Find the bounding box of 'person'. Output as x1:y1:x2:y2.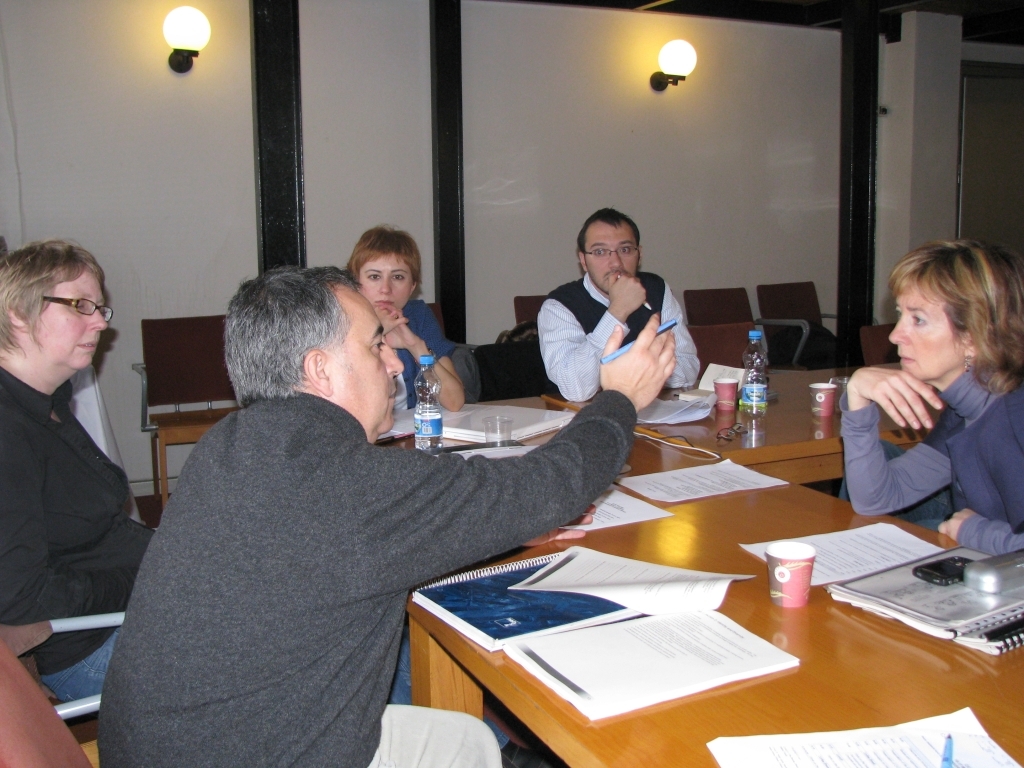
0:238:170:631.
